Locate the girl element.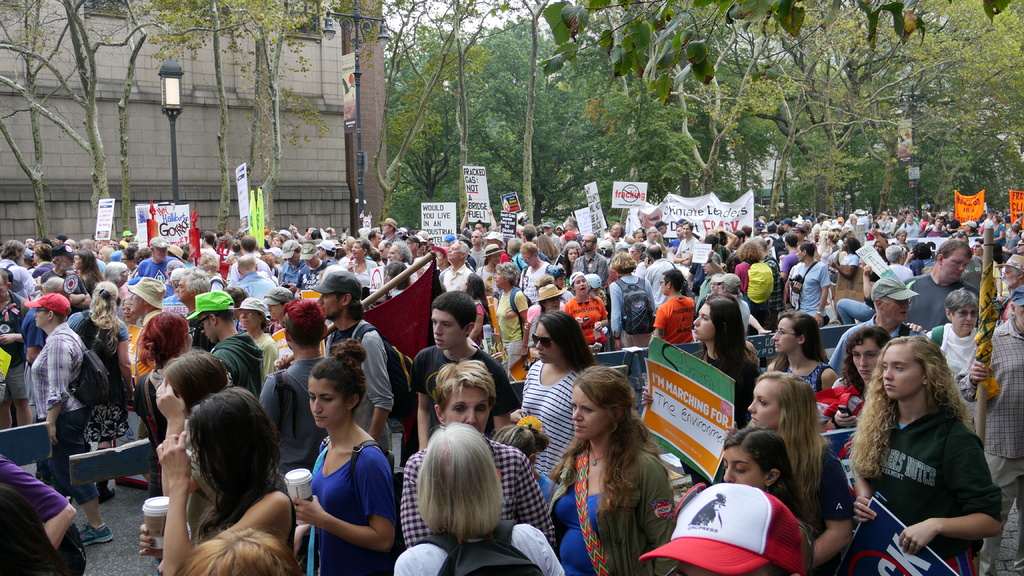
Element bbox: (849,341,1005,570).
